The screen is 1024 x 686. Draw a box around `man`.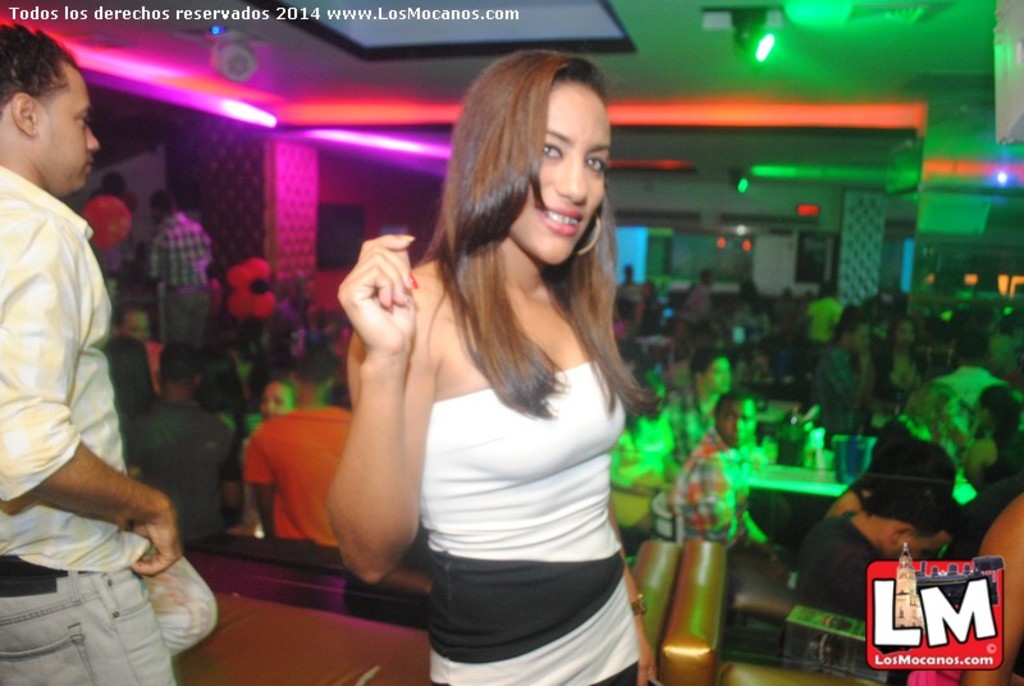
<bbox>243, 352, 356, 546</bbox>.
